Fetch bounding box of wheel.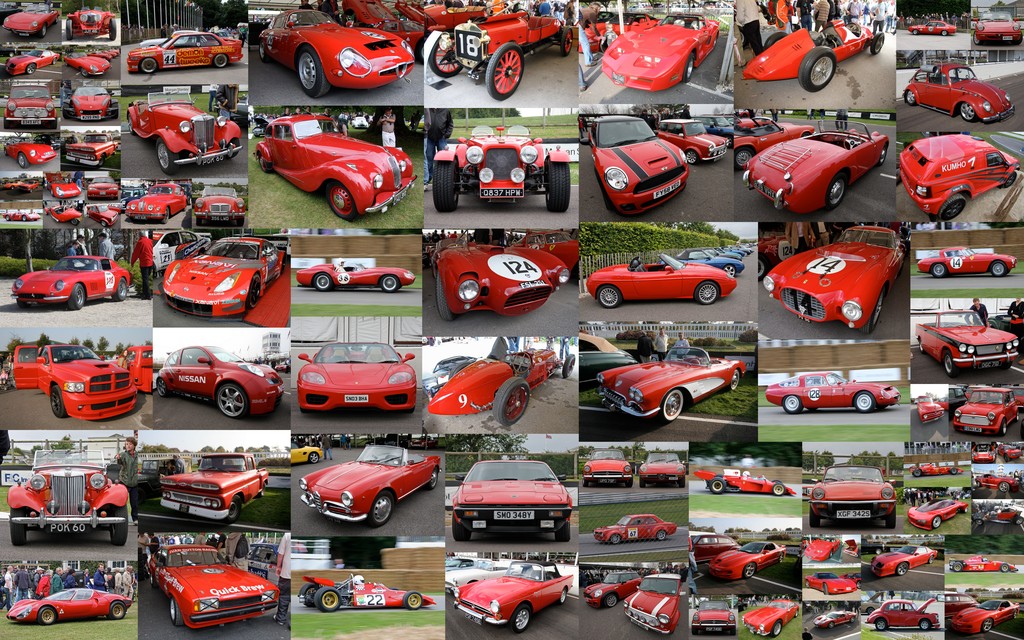
Bbox: x1=997, y1=415, x2=1008, y2=433.
